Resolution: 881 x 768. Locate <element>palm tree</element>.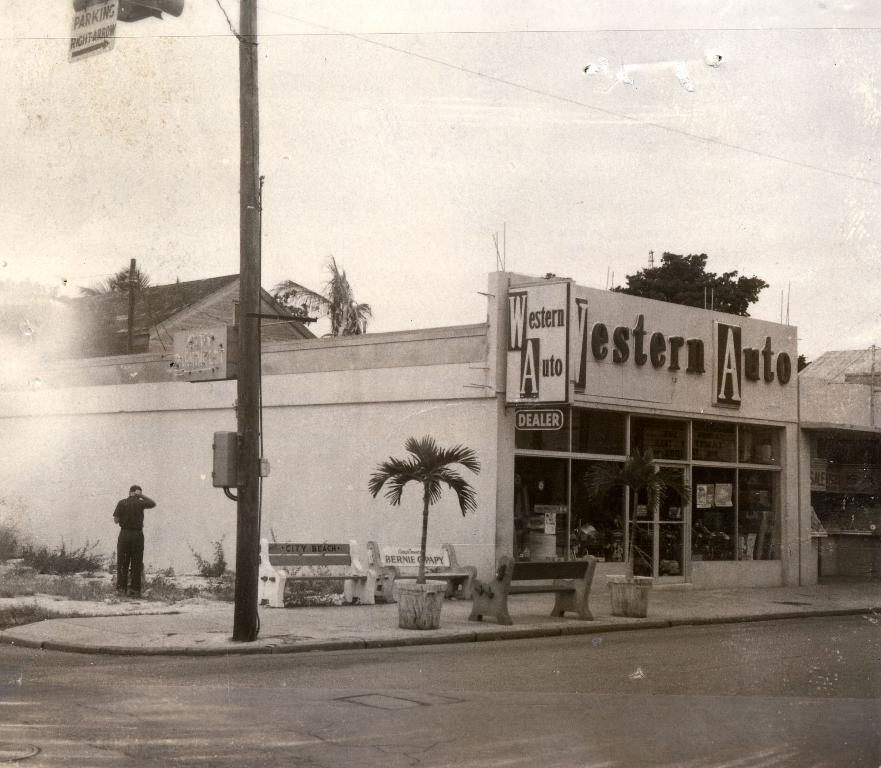
bbox=(271, 240, 377, 337).
